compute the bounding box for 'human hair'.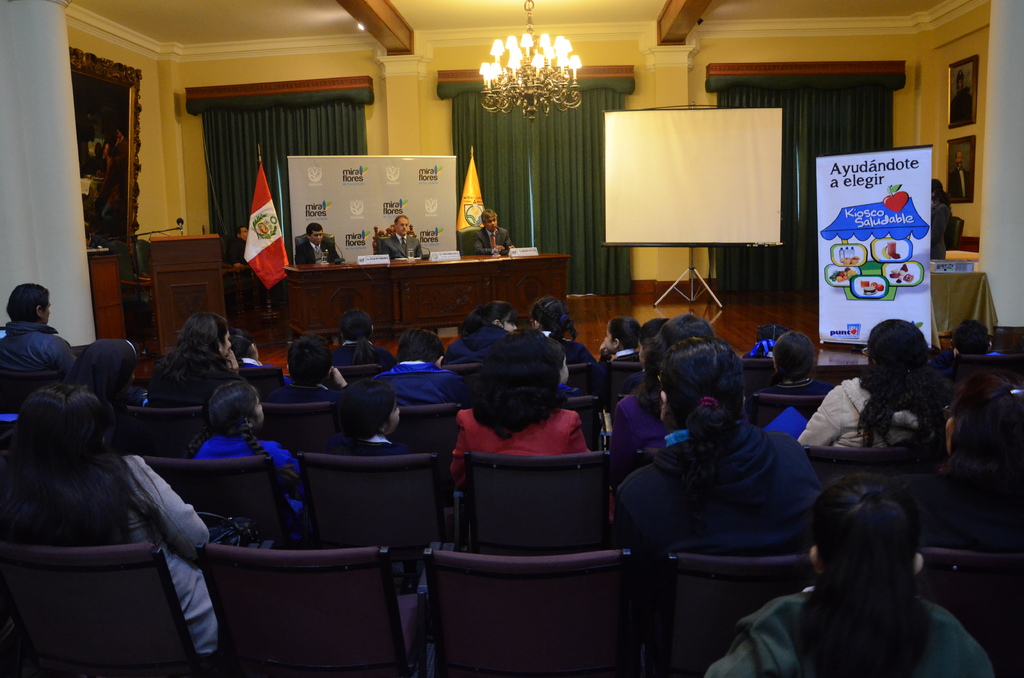
<bbox>534, 293, 574, 344</bbox>.
